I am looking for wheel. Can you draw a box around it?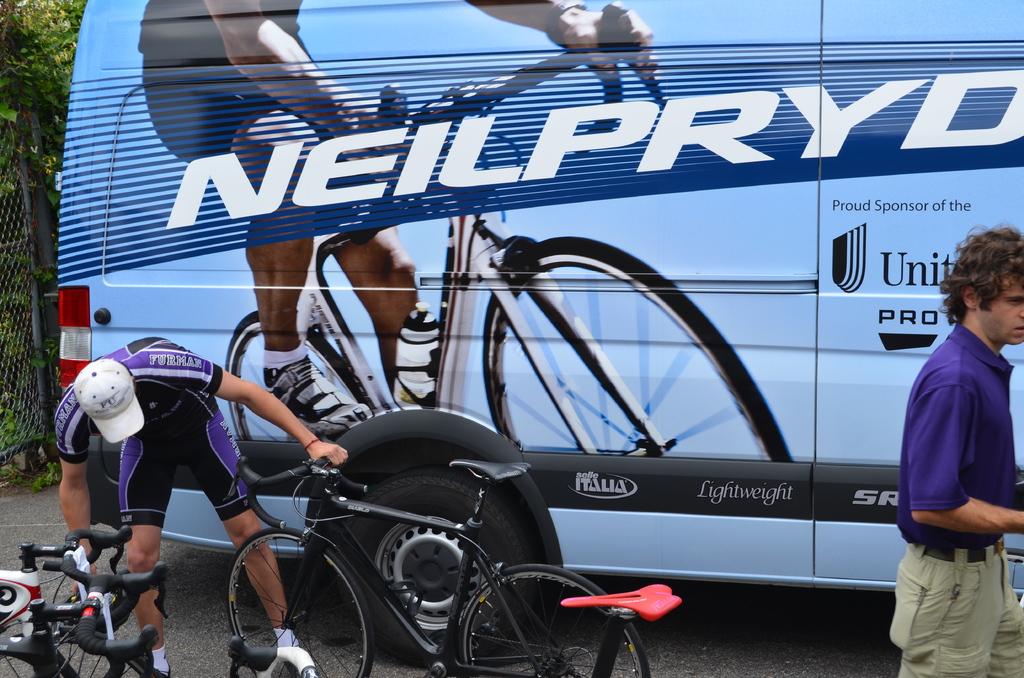
Sure, the bounding box is (350, 466, 540, 664).
